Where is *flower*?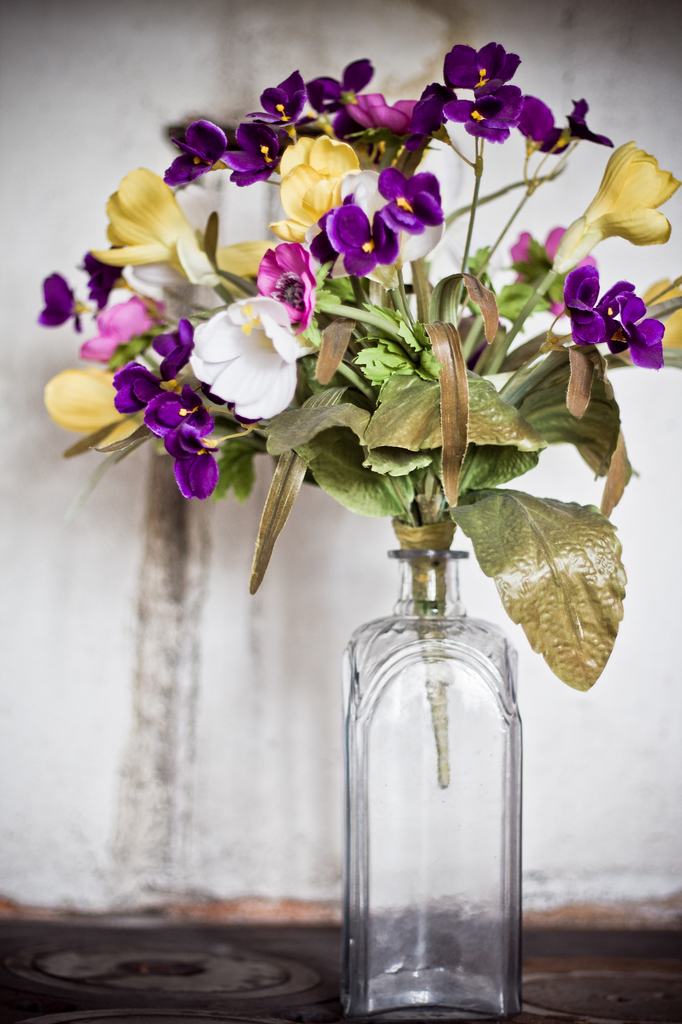
505:225:600:318.
